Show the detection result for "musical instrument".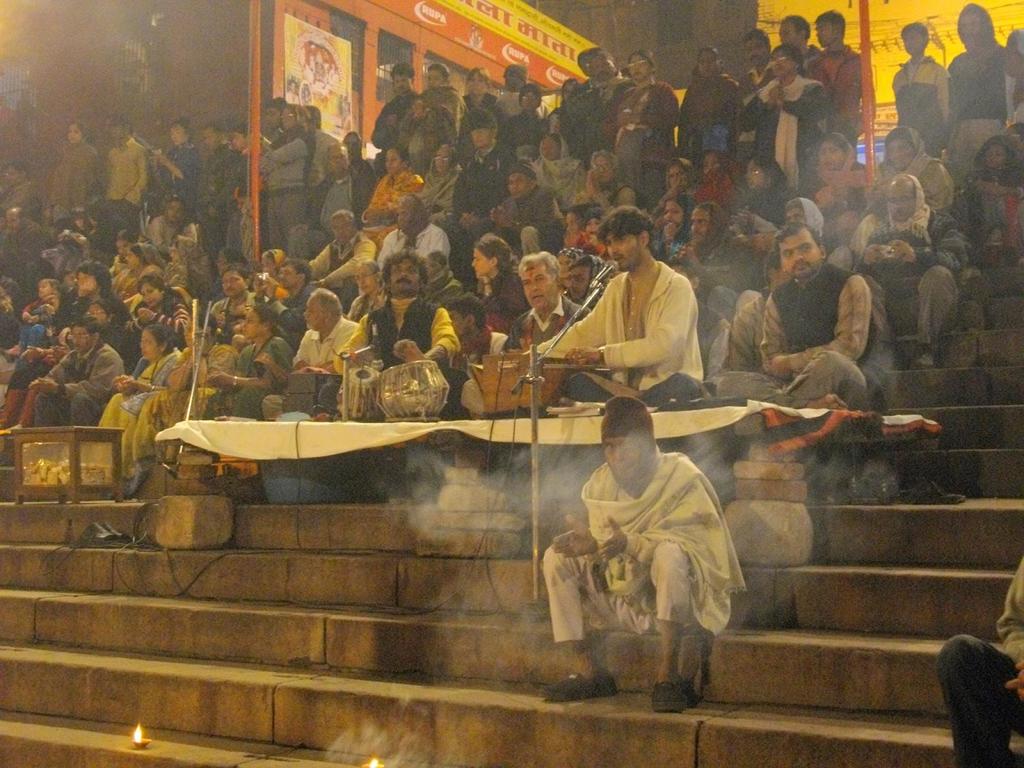
{"left": 335, "top": 363, "right": 381, "bottom": 422}.
